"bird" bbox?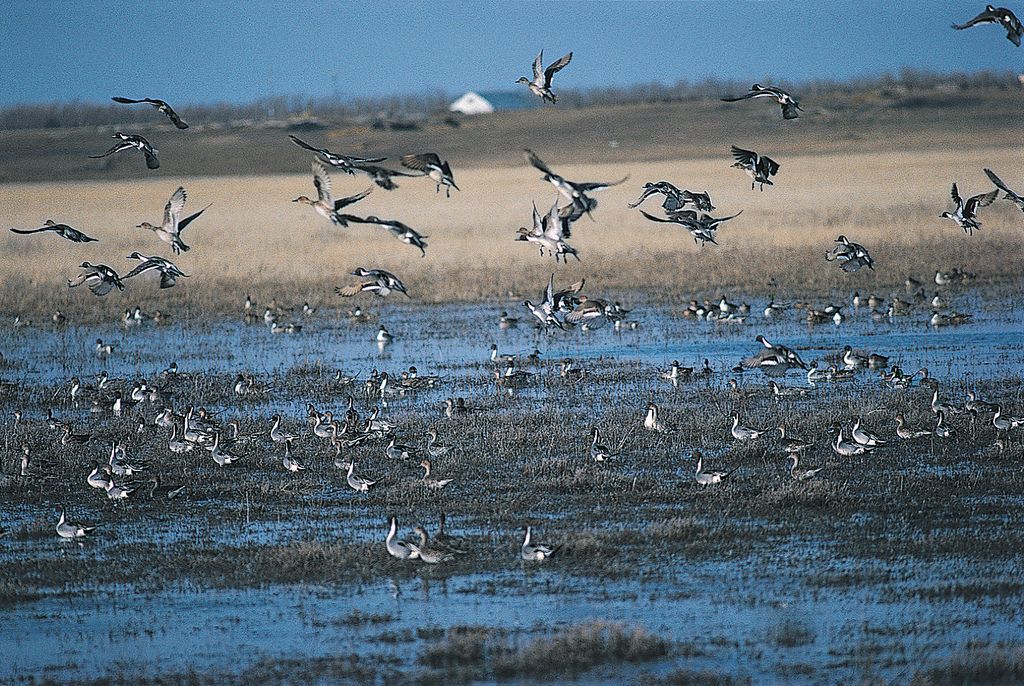
493:308:523:334
